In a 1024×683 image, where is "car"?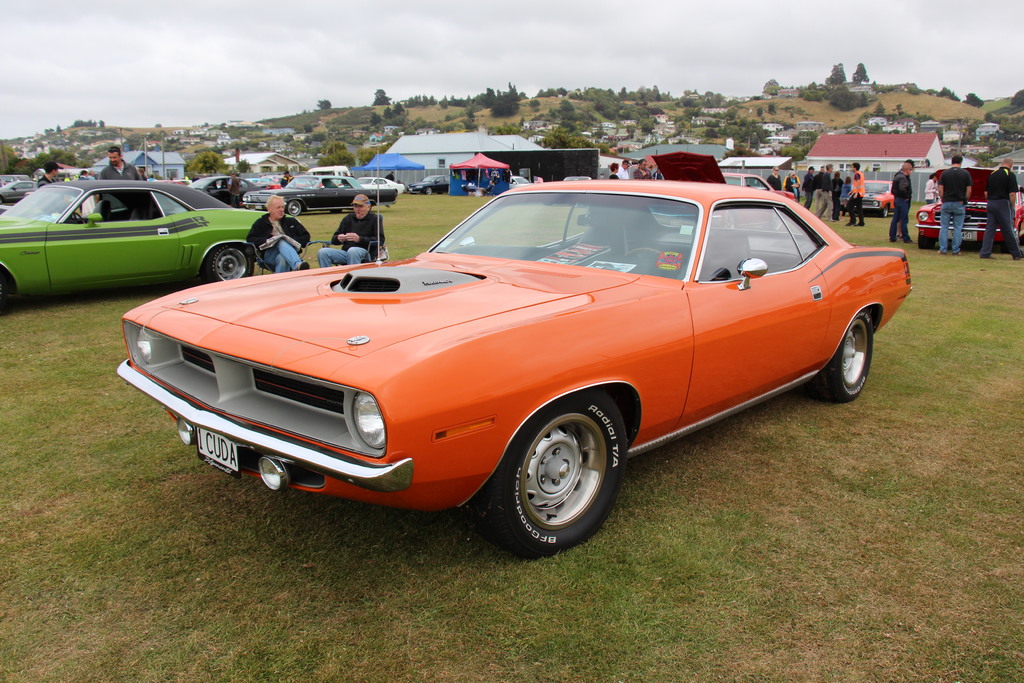
[x1=1, y1=165, x2=406, y2=215].
